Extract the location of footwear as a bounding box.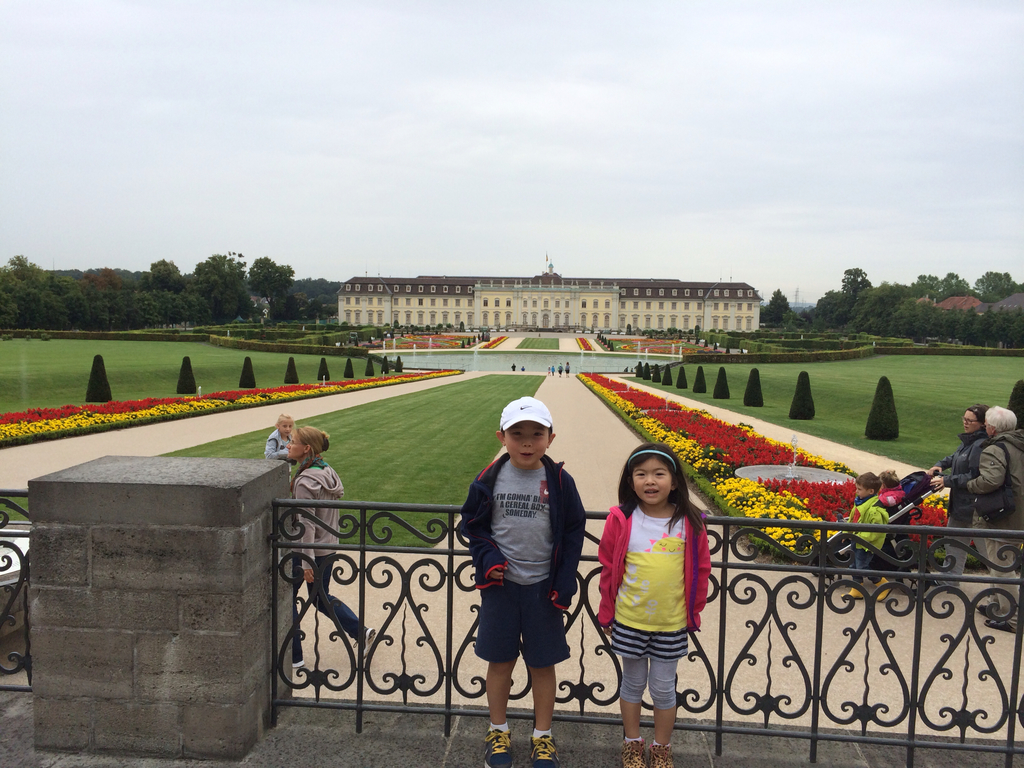
{"x1": 529, "y1": 732, "x2": 557, "y2": 767}.
